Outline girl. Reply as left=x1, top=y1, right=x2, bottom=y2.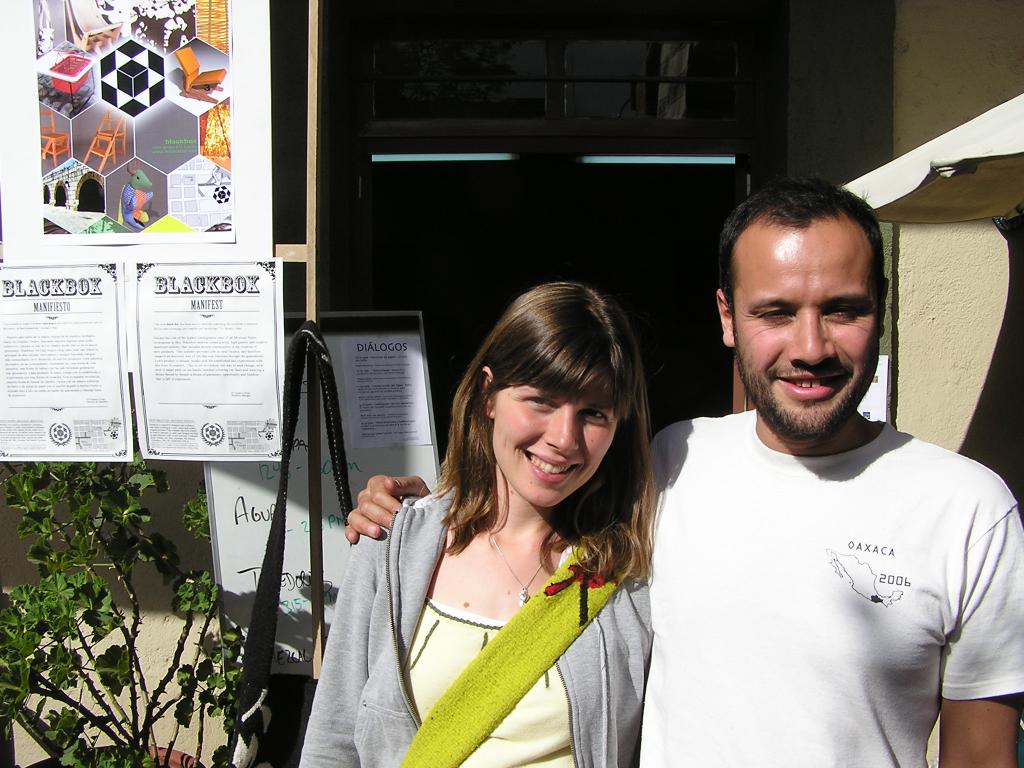
left=290, top=282, right=653, bottom=767.
